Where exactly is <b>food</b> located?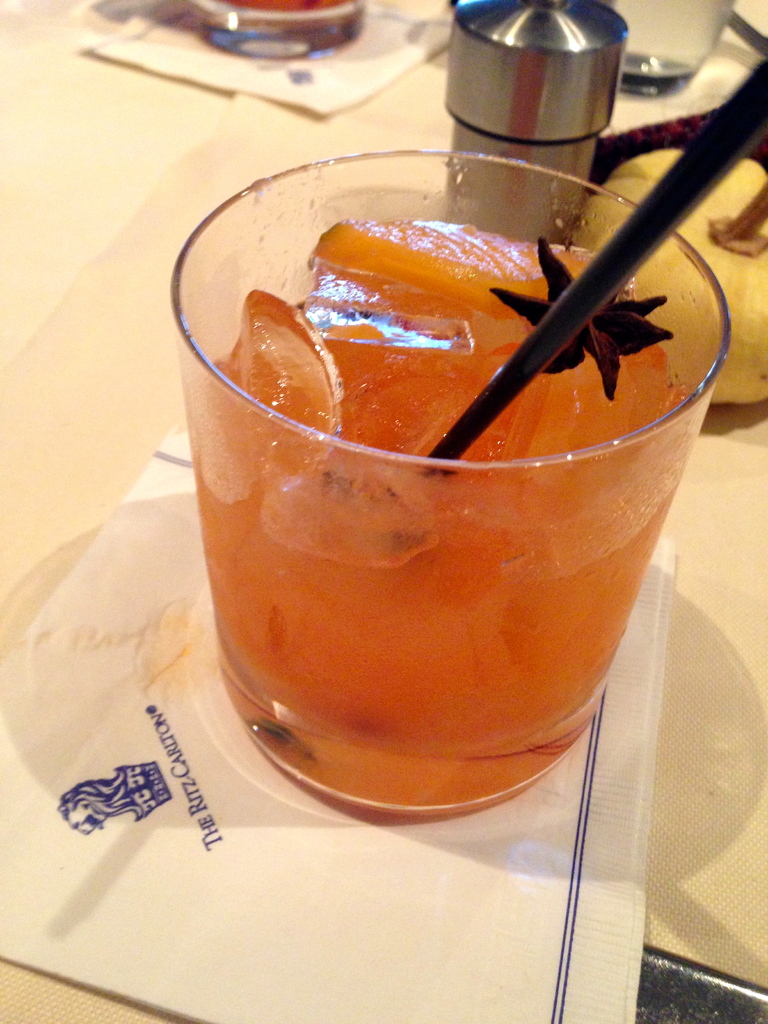
Its bounding box is l=216, t=0, r=347, b=14.
